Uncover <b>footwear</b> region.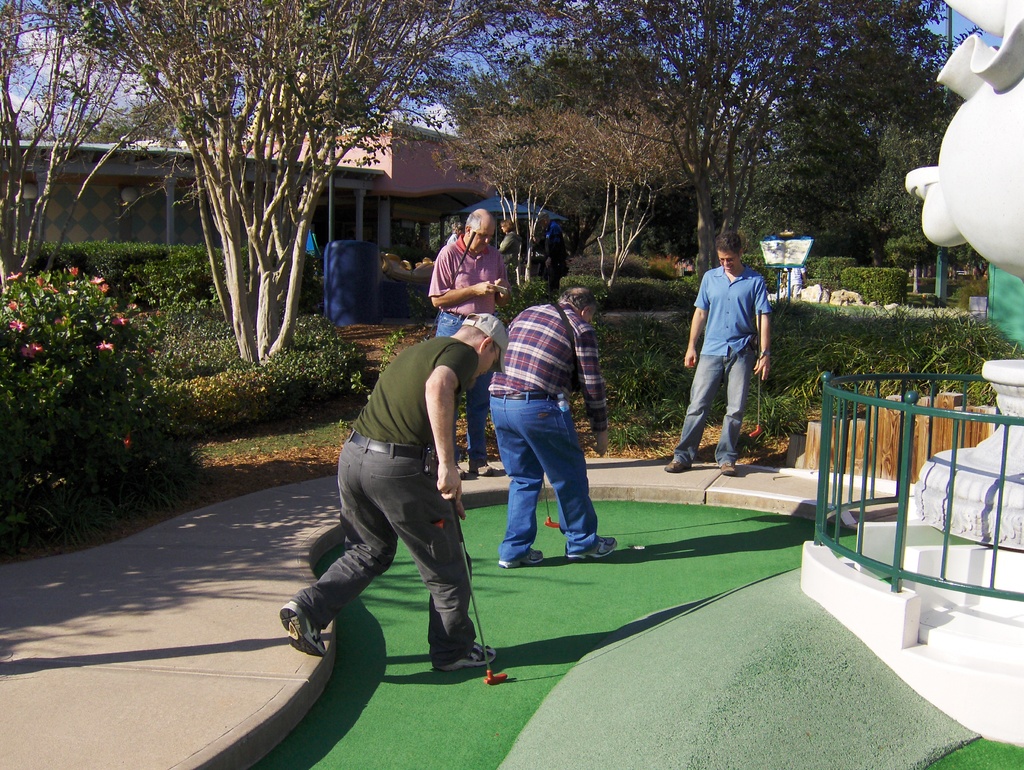
Uncovered: left=565, top=534, right=618, bottom=563.
